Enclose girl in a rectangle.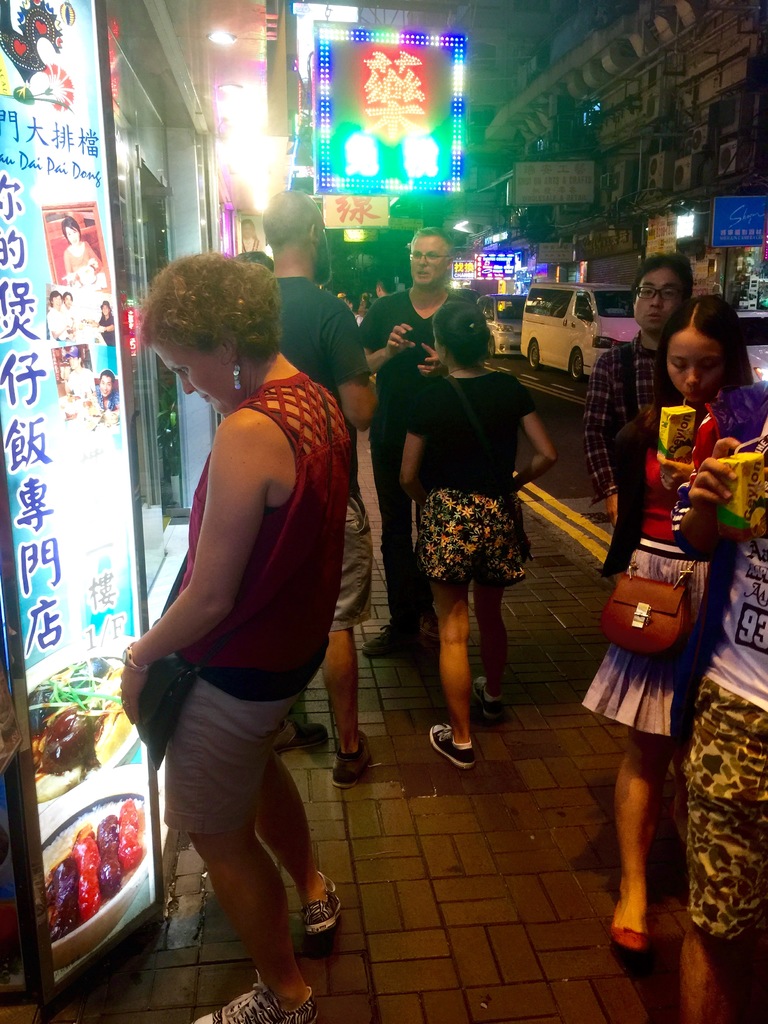
BBox(389, 292, 564, 762).
